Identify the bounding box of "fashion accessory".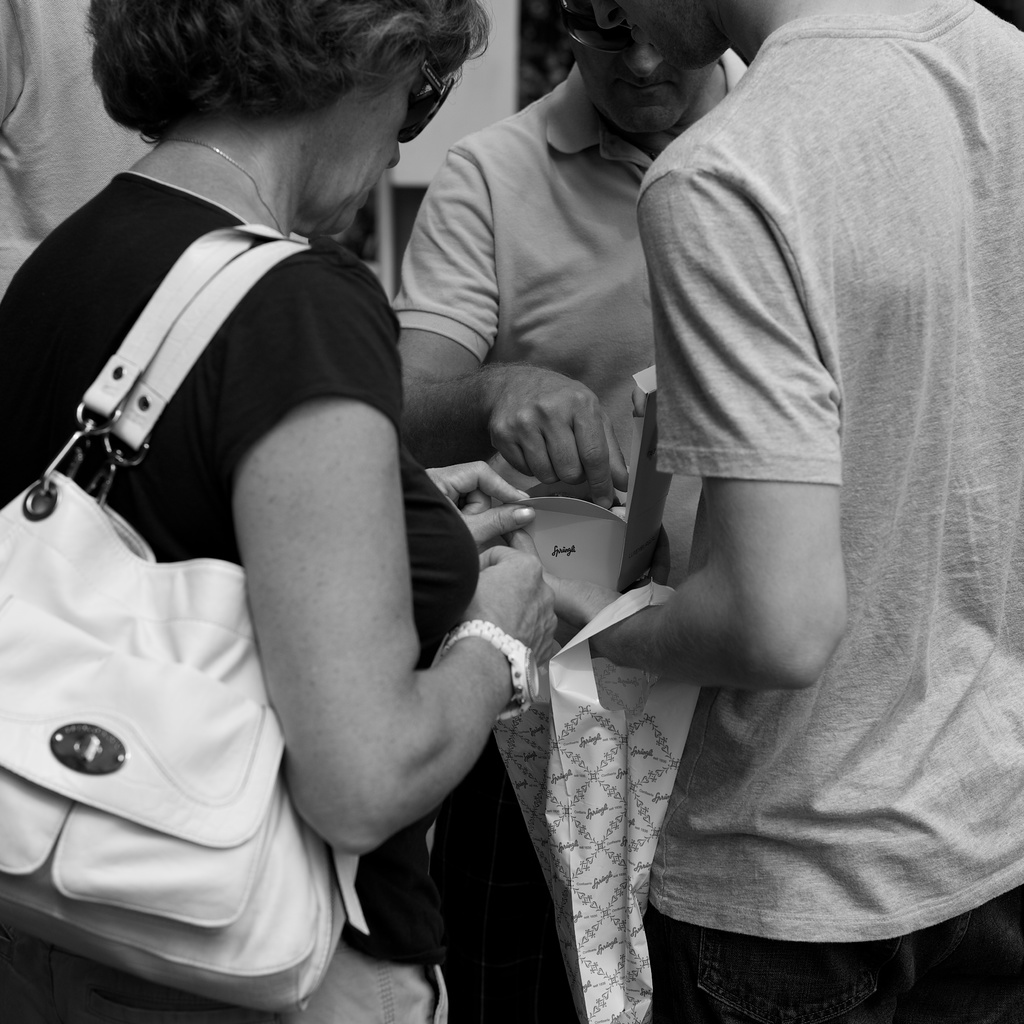
bbox(151, 120, 282, 237).
